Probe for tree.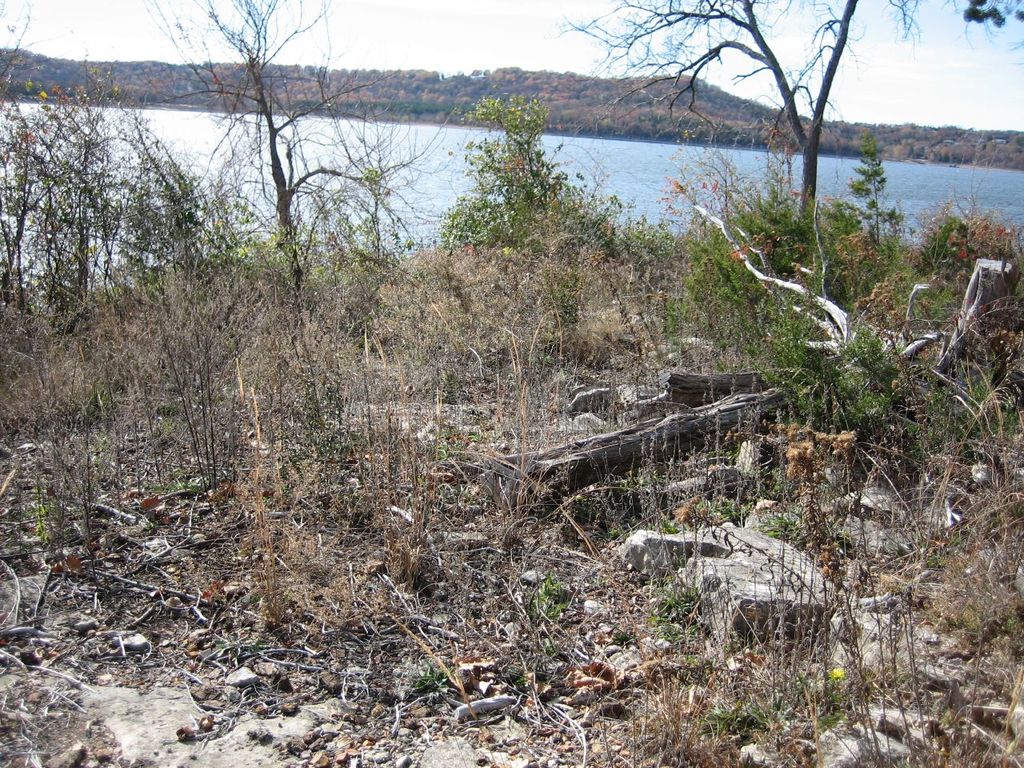
Probe result: (141, 0, 461, 277).
